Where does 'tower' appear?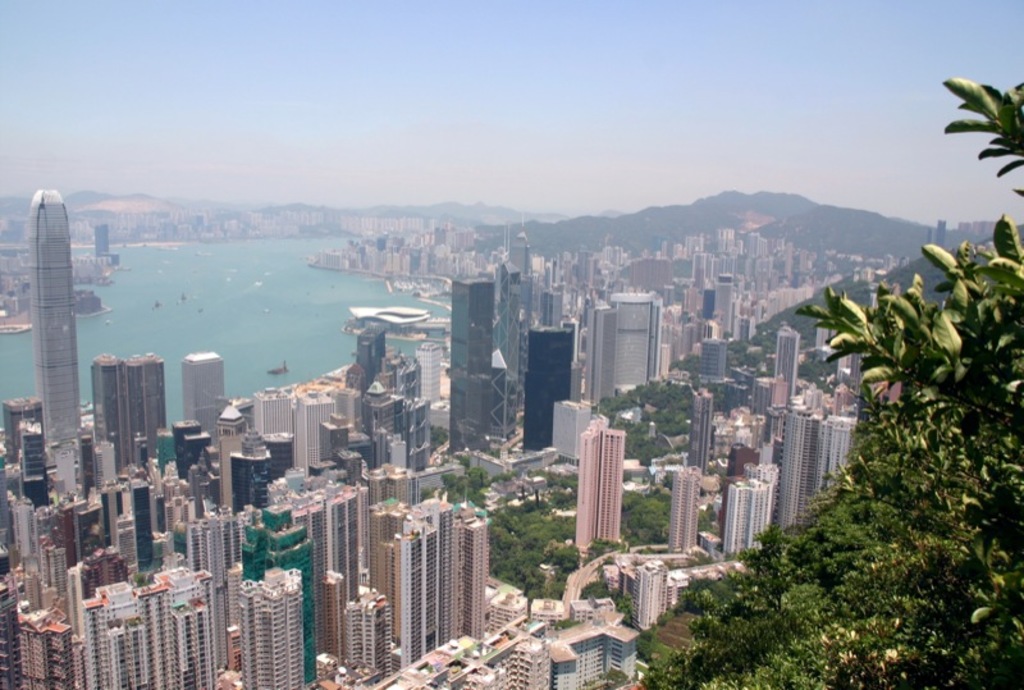
Appears at BBox(573, 421, 627, 562).
